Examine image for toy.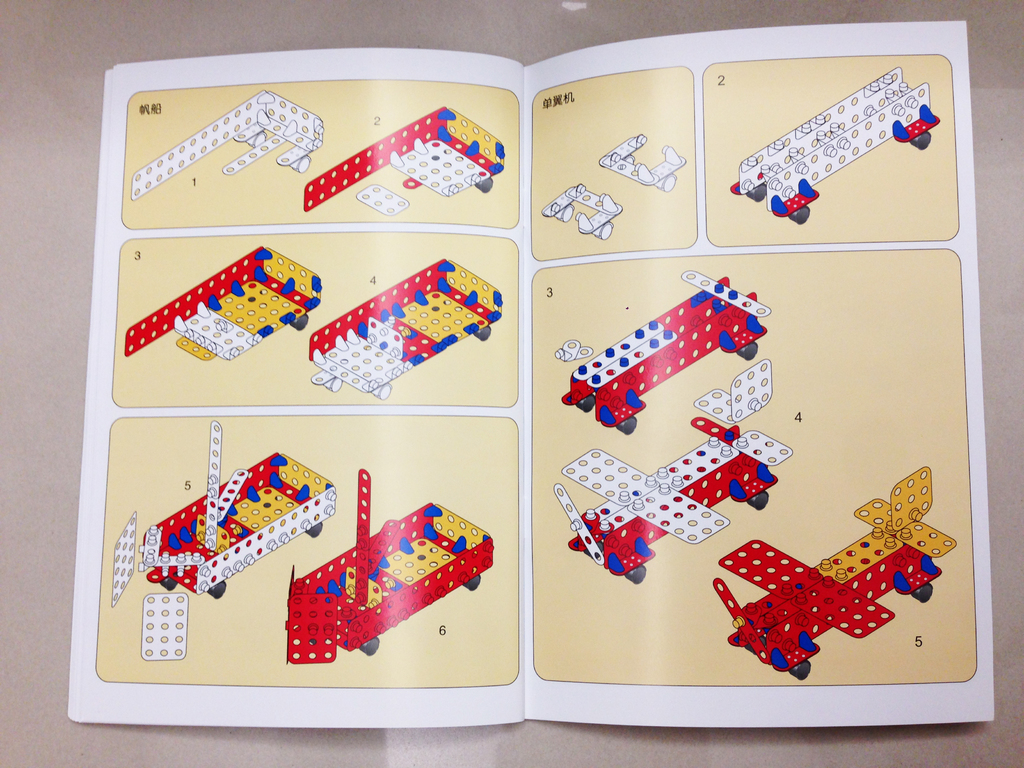
Examination result: left=143, top=419, right=337, bottom=600.
